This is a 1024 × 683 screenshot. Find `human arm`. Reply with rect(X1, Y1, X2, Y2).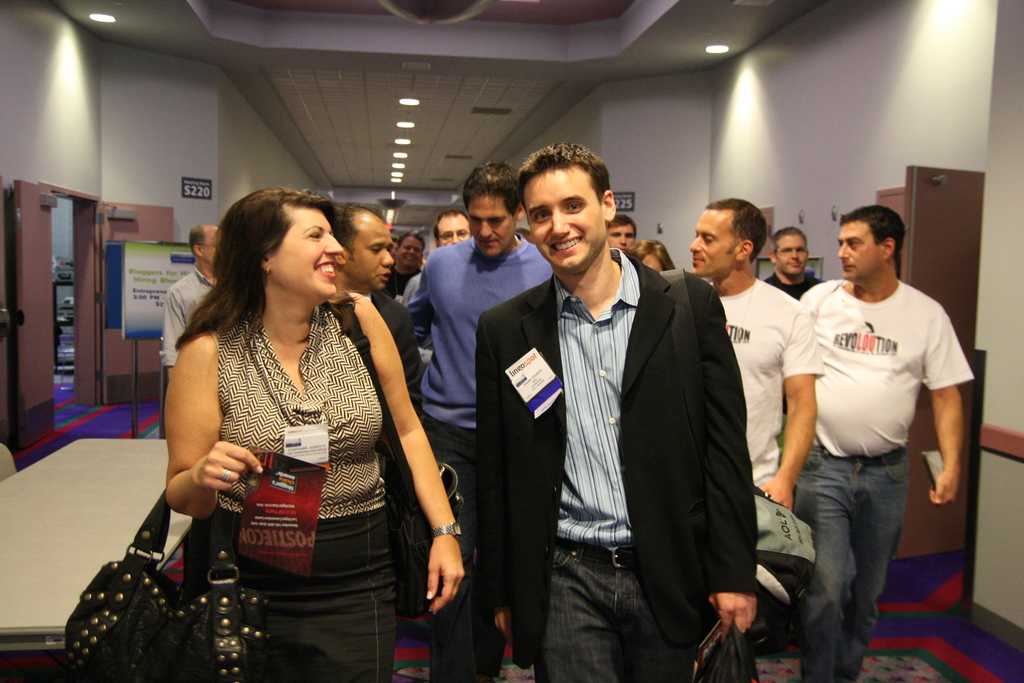
rect(347, 288, 470, 614).
